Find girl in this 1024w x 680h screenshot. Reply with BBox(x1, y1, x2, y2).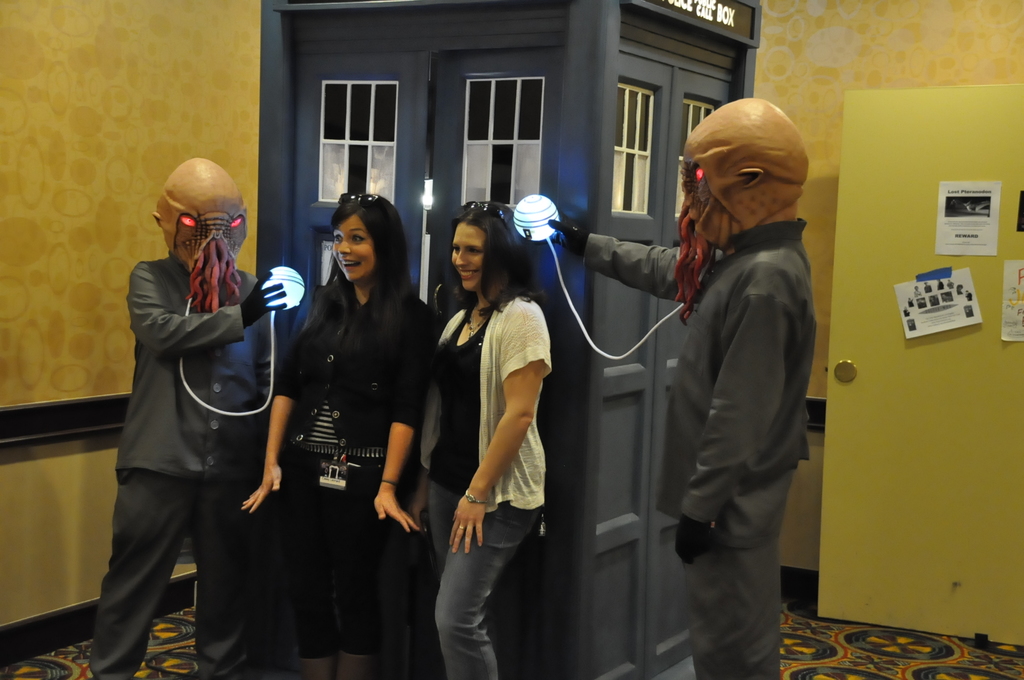
BBox(244, 189, 420, 679).
